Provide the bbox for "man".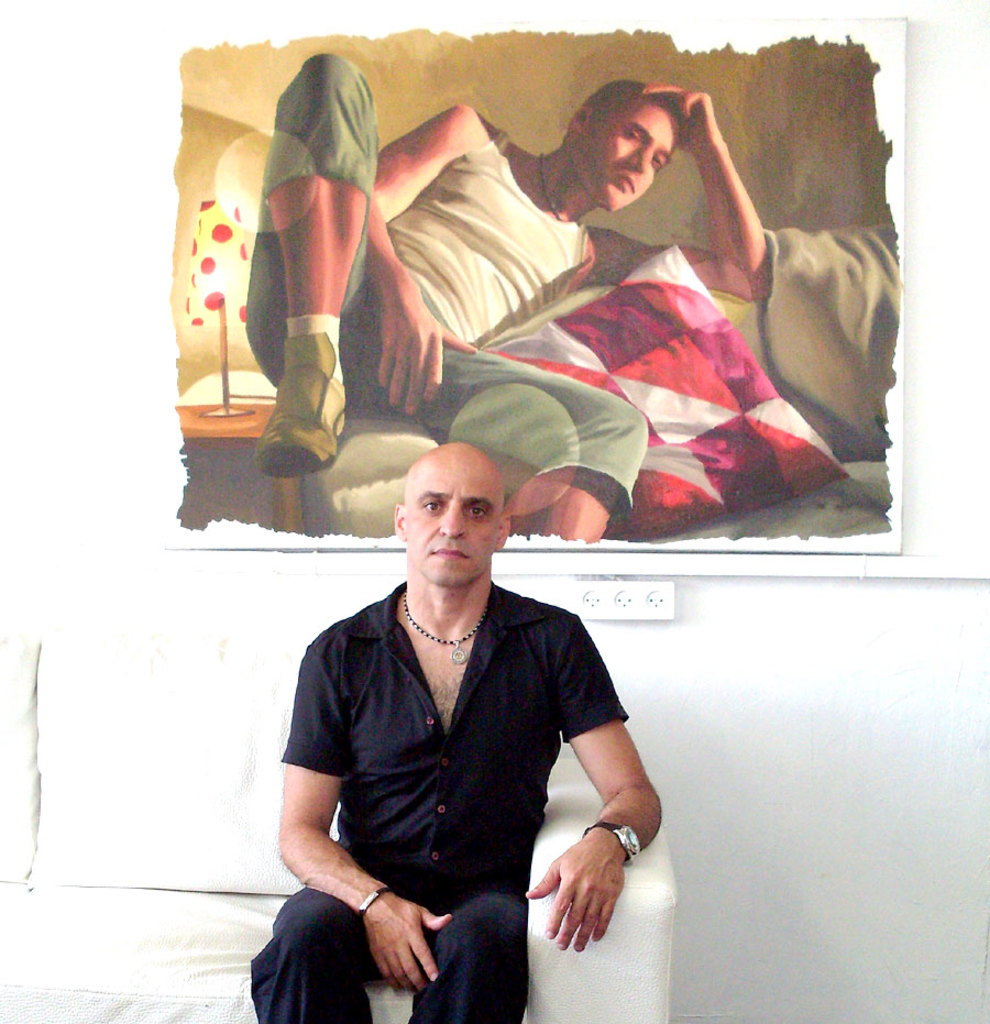
<region>251, 408, 664, 1004</region>.
